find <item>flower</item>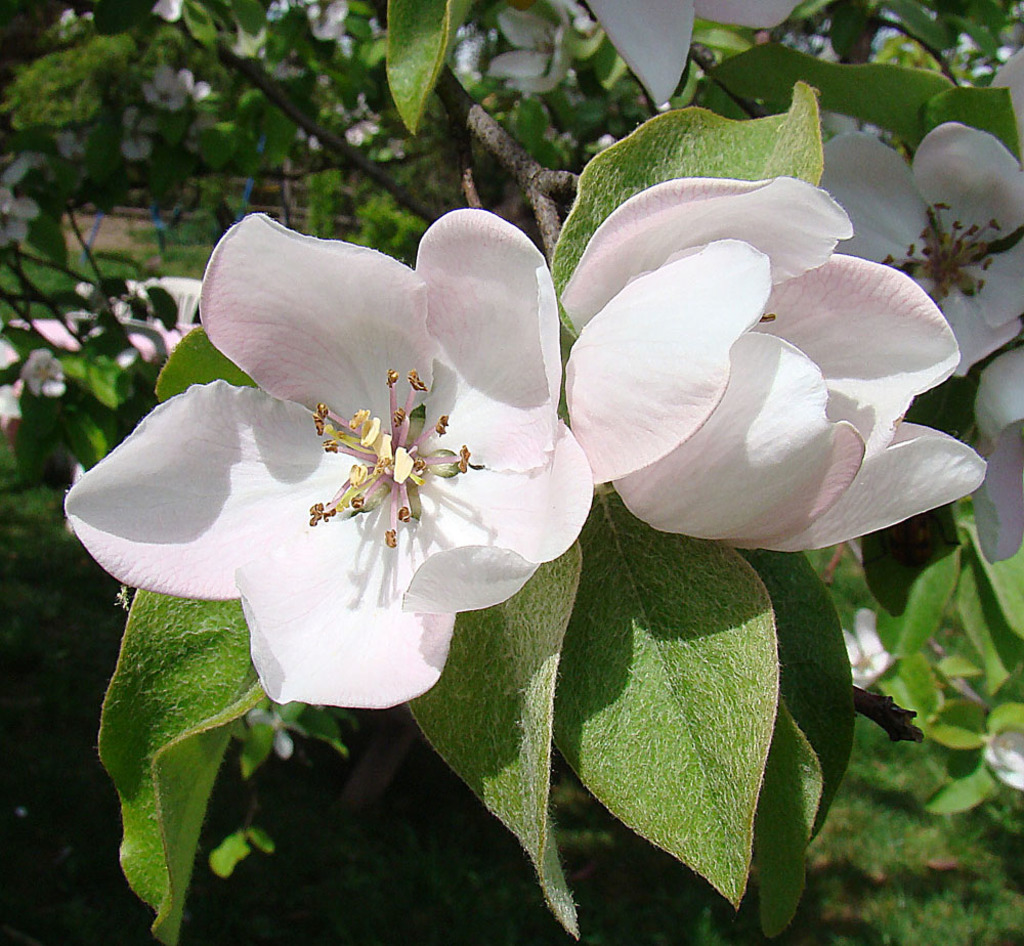
87,208,590,718
